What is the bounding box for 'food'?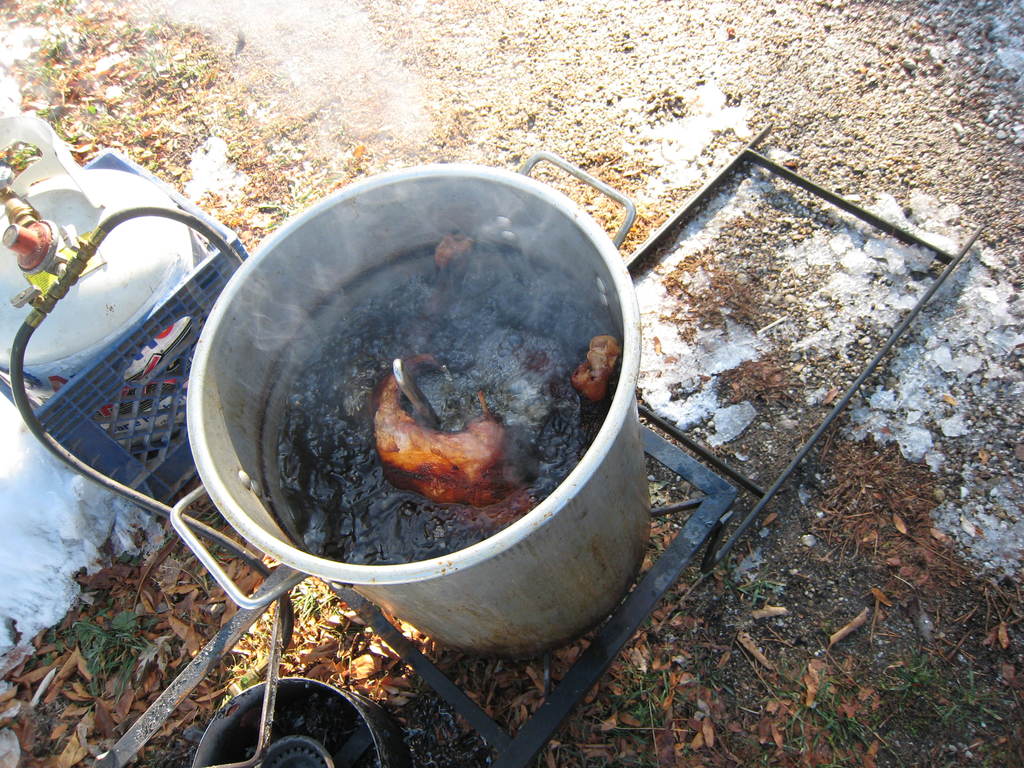
{"left": 345, "top": 342, "right": 570, "bottom": 530}.
